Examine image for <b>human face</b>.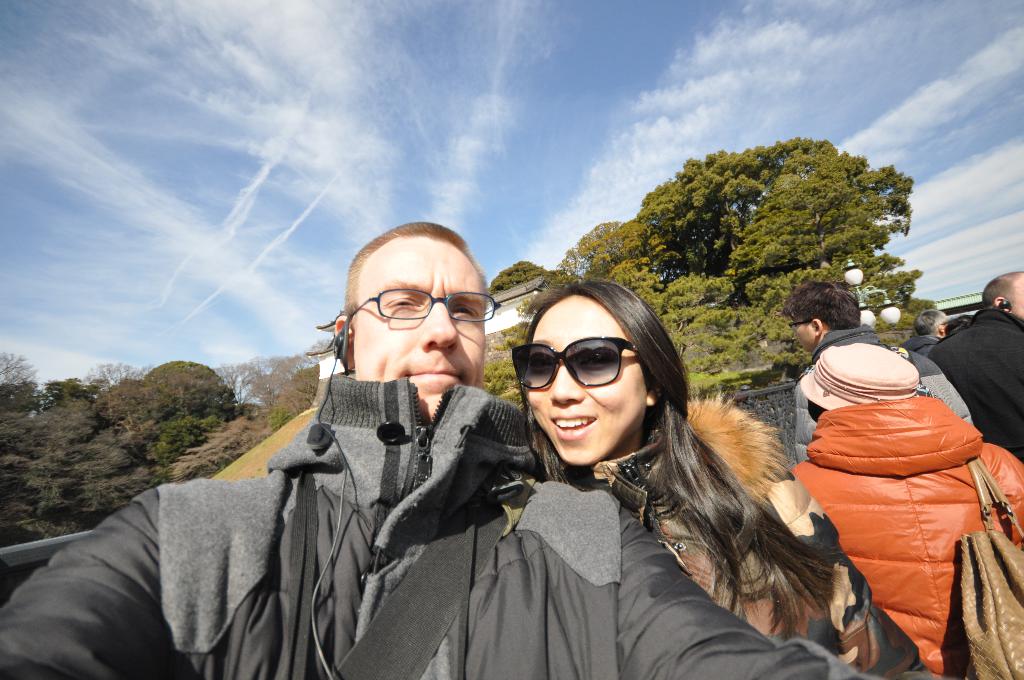
Examination result: 1009, 279, 1023, 319.
